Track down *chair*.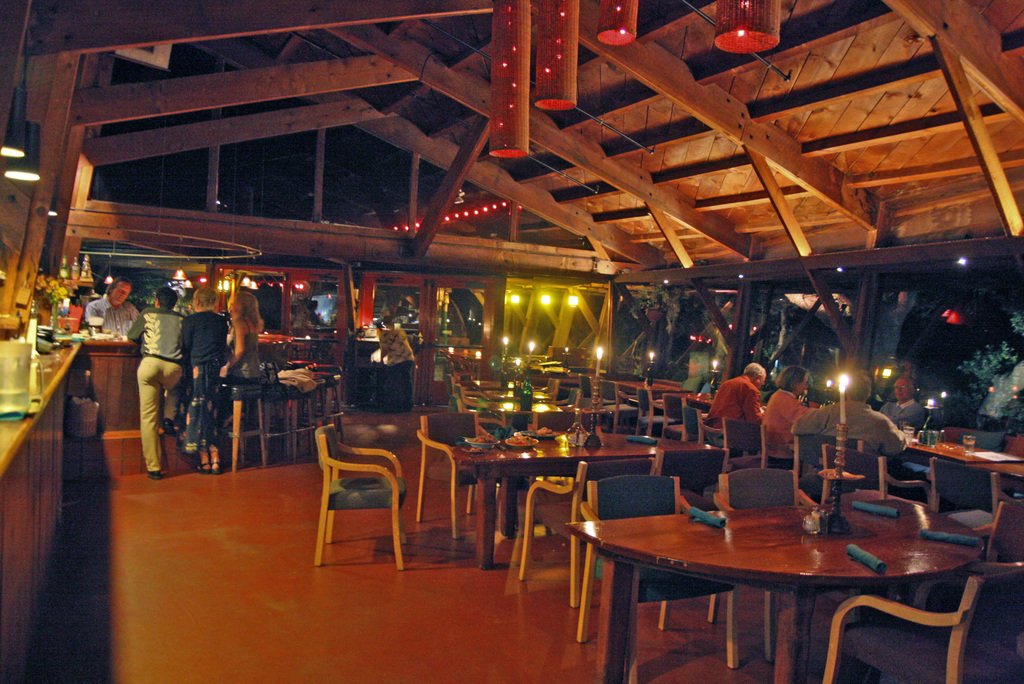
Tracked to select_region(823, 566, 1023, 683).
